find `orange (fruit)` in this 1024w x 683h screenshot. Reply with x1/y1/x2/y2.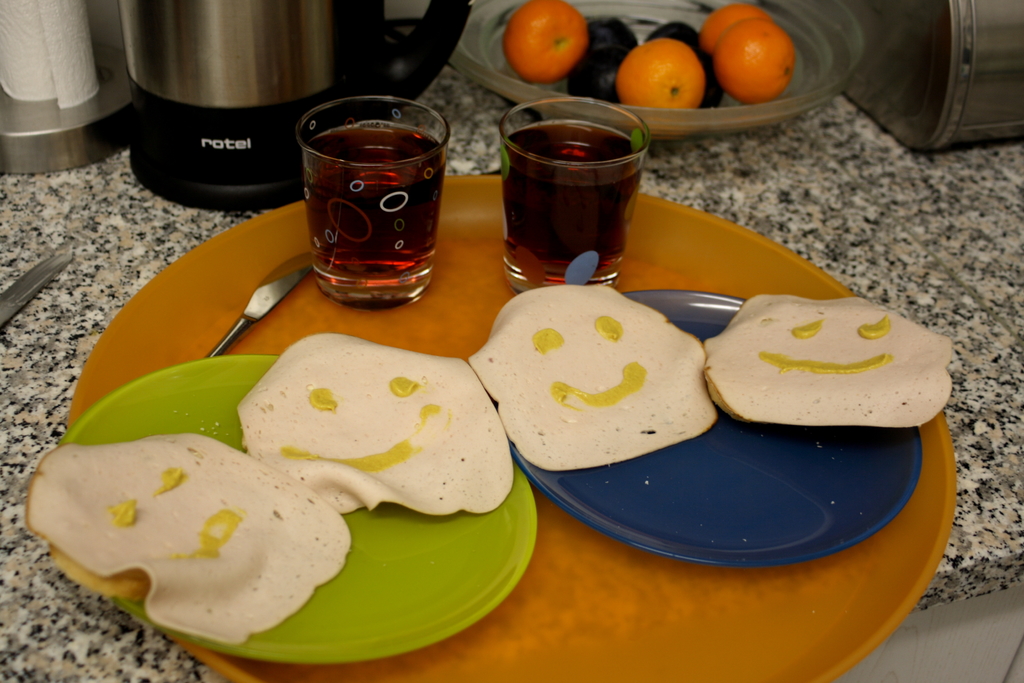
510/0/590/76.
